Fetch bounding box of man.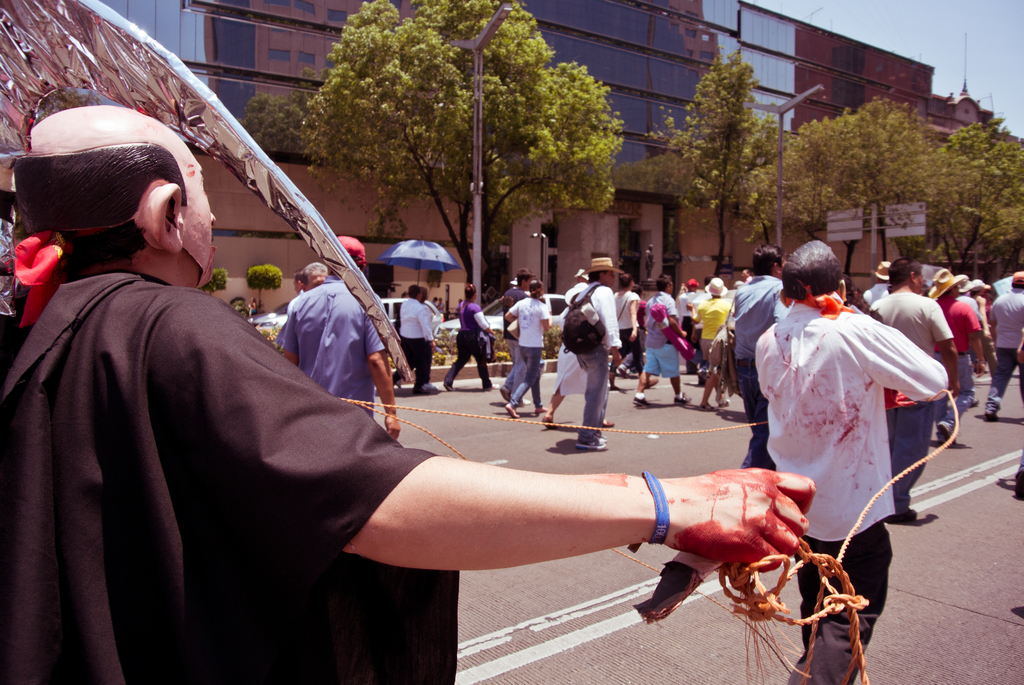
Bbox: (left=446, top=290, right=515, bottom=393).
